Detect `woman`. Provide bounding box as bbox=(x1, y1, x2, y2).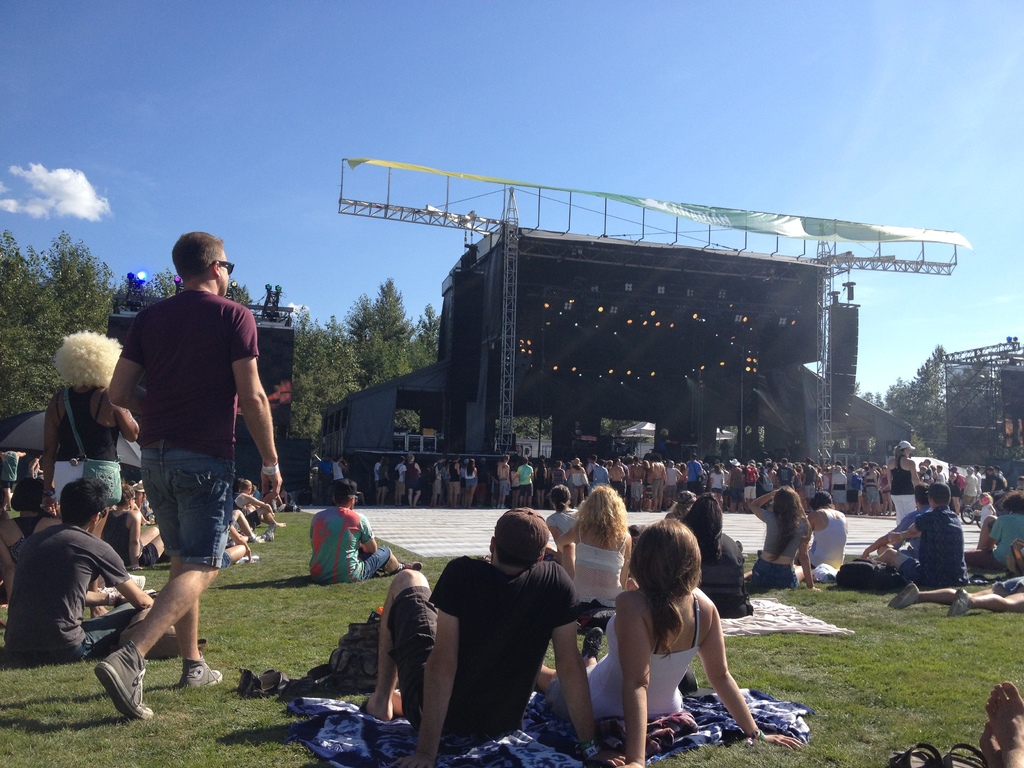
bbox=(234, 472, 287, 532).
